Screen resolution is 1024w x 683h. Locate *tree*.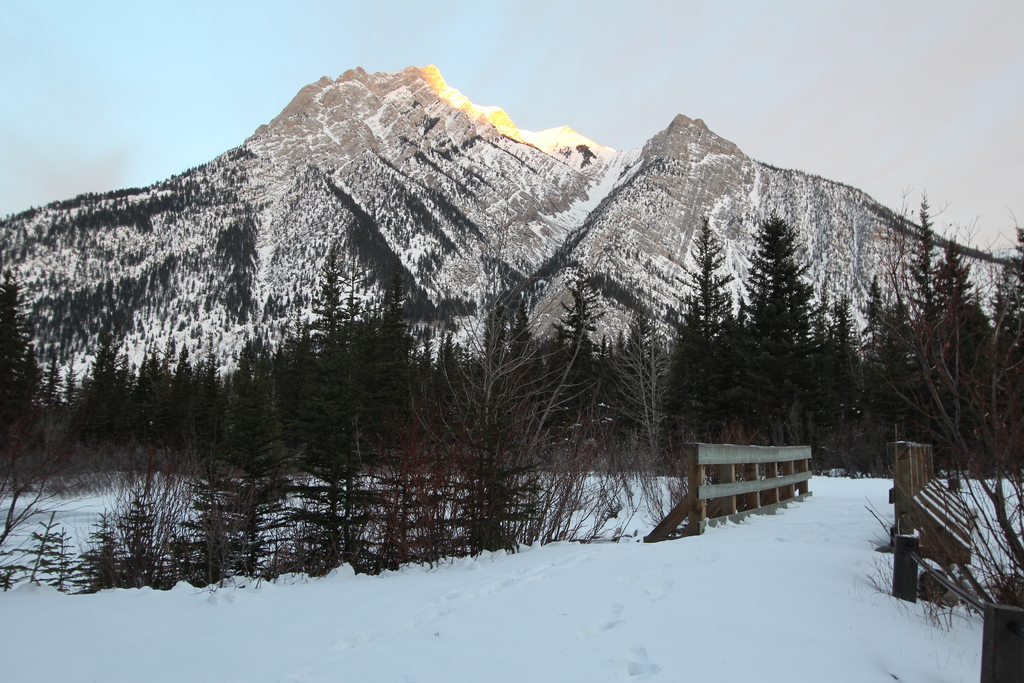
x1=687, y1=213, x2=740, y2=366.
